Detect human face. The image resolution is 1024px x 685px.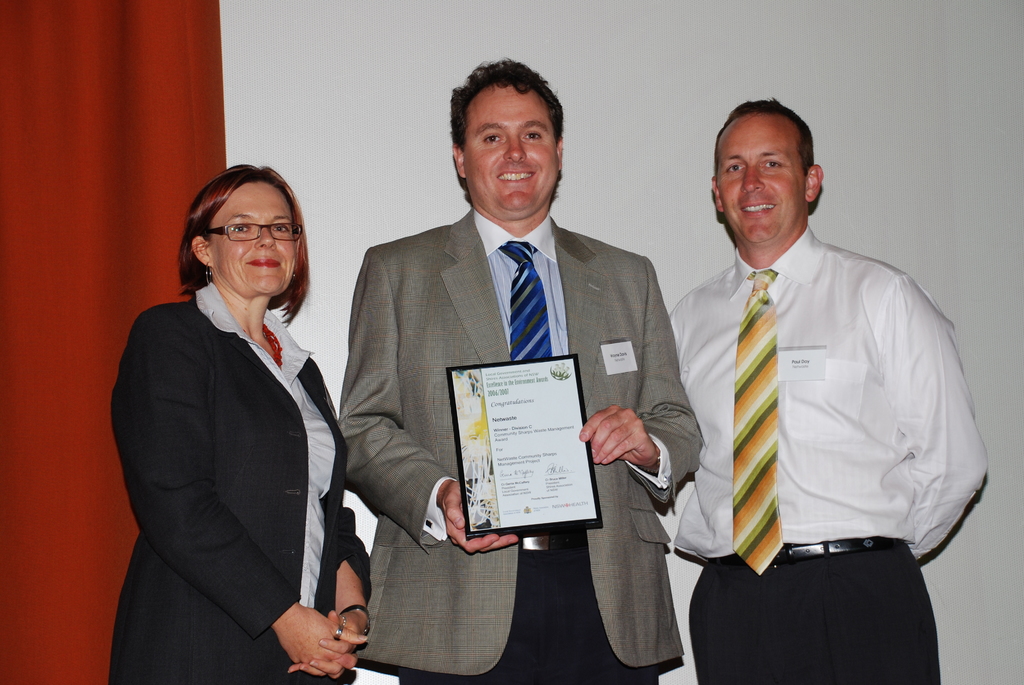
crop(209, 179, 298, 294).
